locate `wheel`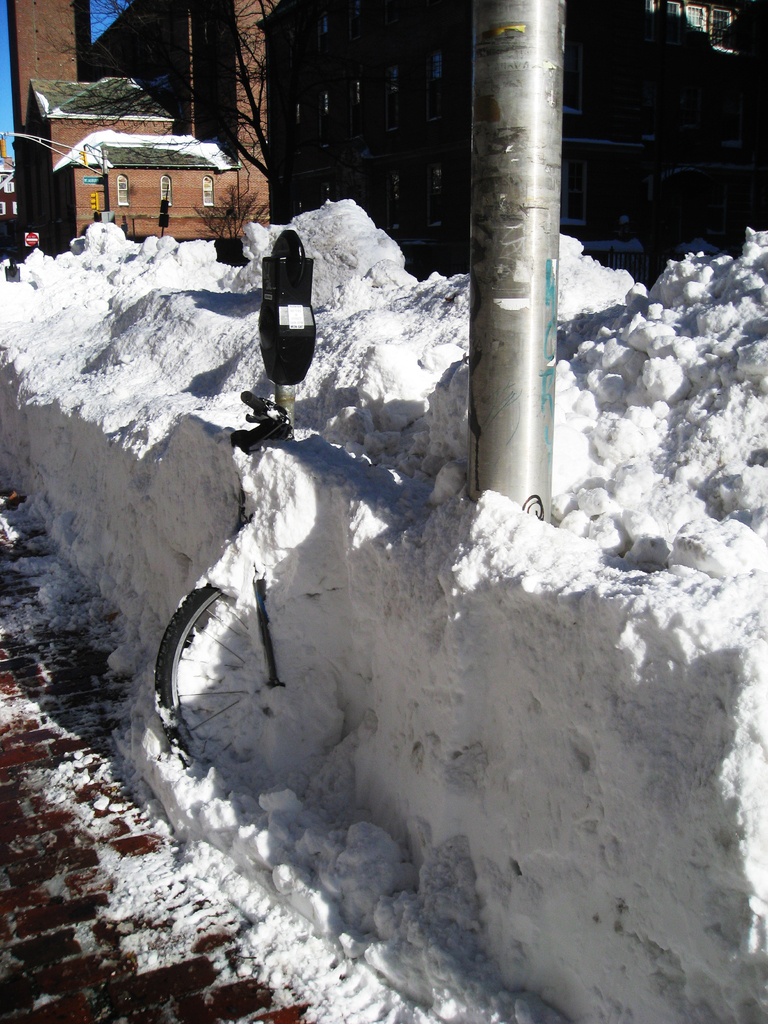
[156, 552, 294, 768]
